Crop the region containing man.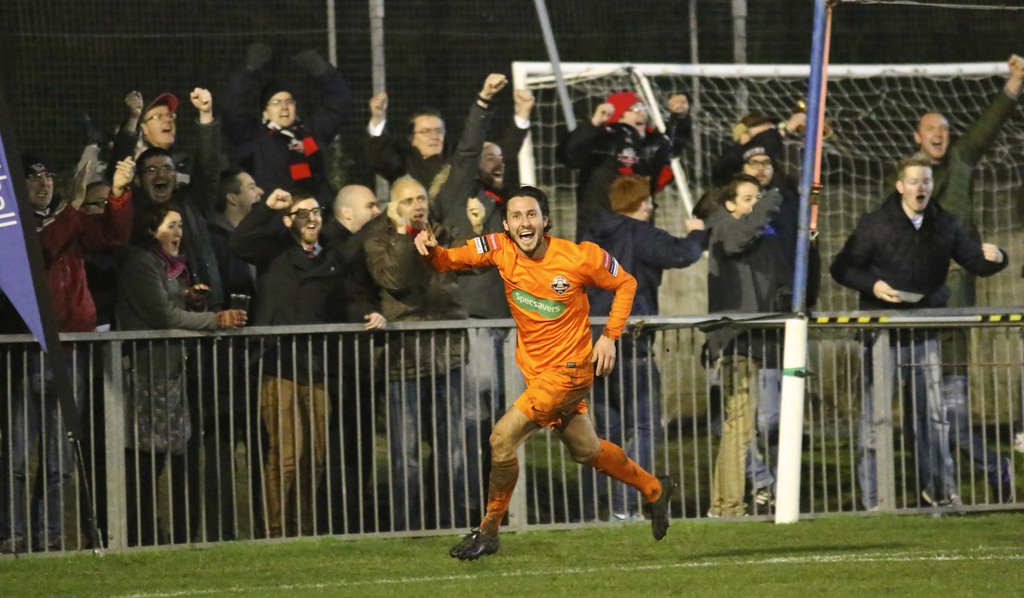
Crop region: (103, 84, 241, 545).
